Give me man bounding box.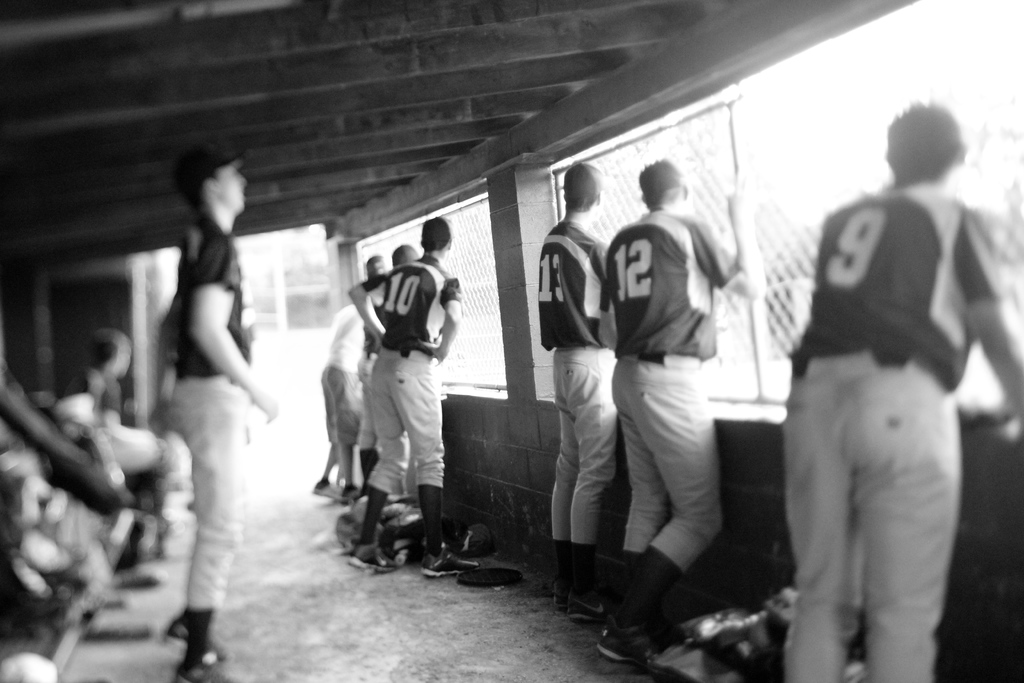
138/128/255/682.
